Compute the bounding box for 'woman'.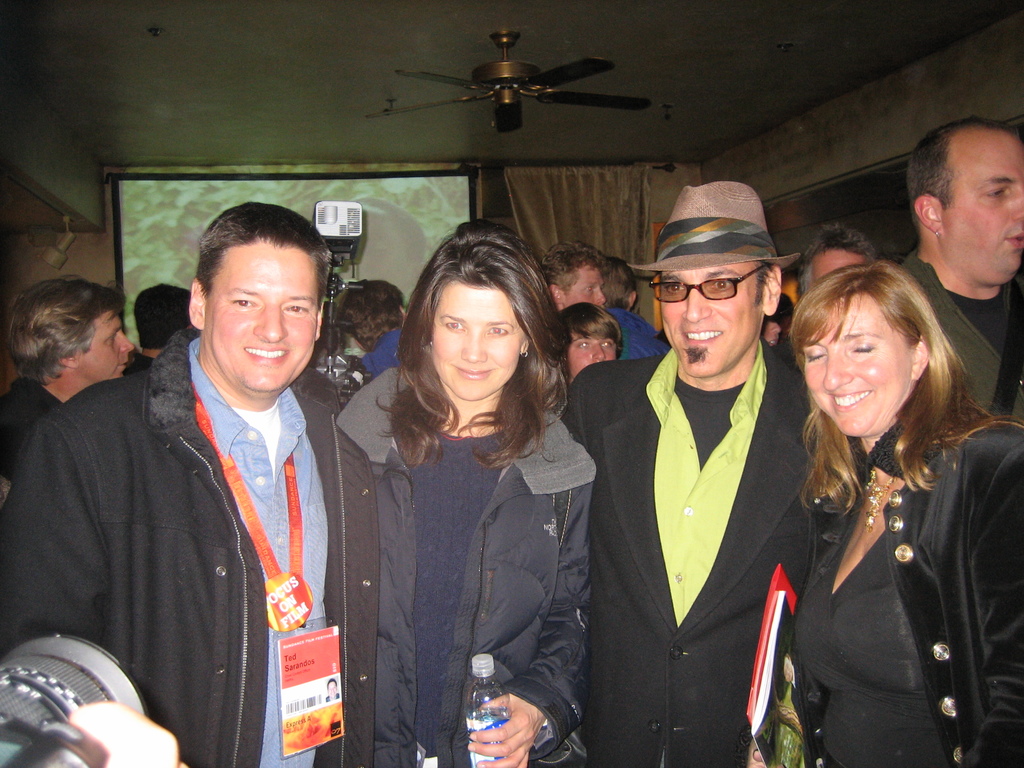
336 223 598 767.
